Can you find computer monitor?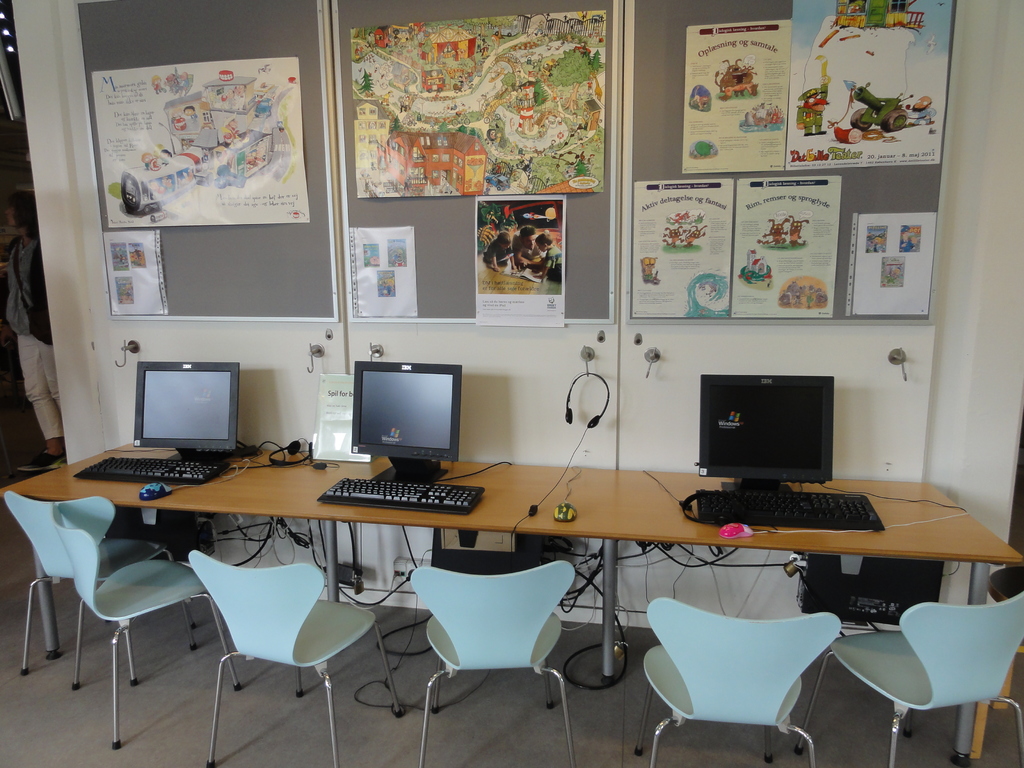
Yes, bounding box: rect(132, 362, 239, 461).
